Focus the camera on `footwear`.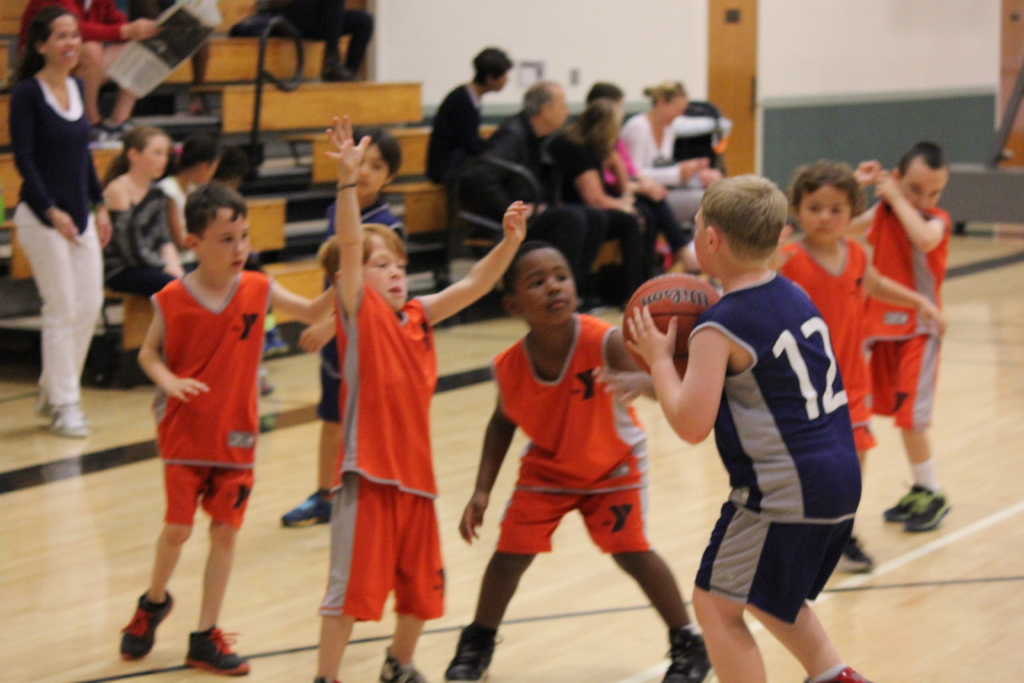
Focus region: rect(661, 629, 710, 682).
